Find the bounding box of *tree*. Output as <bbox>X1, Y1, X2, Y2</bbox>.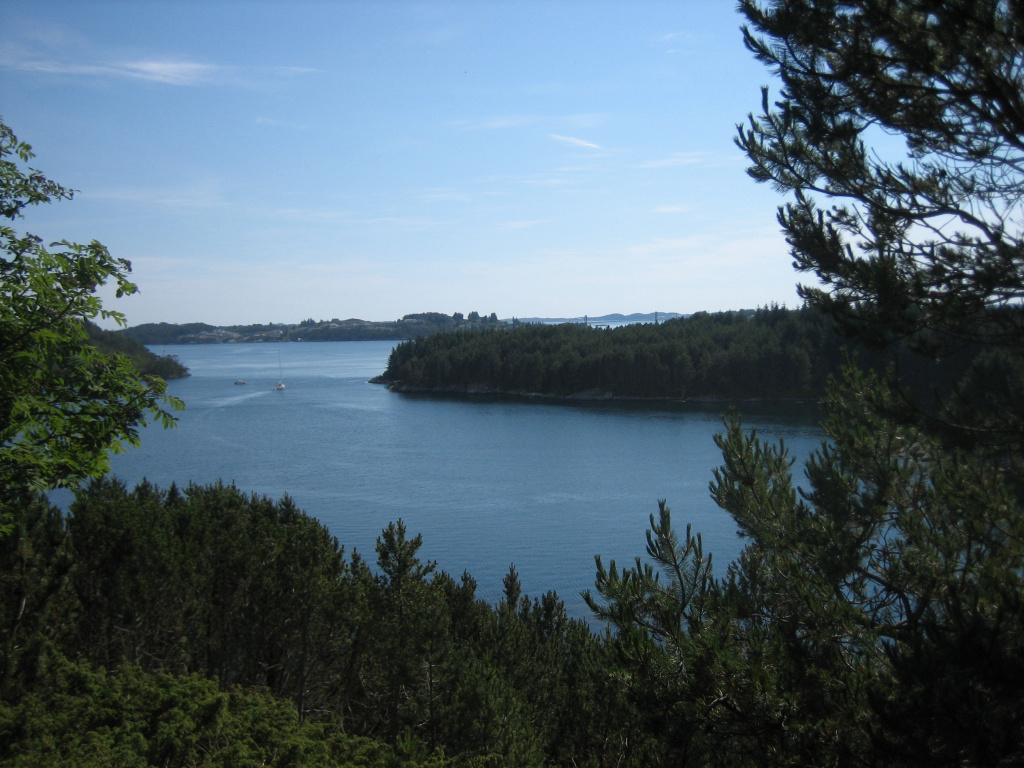
<bbox>0, 115, 185, 521</bbox>.
